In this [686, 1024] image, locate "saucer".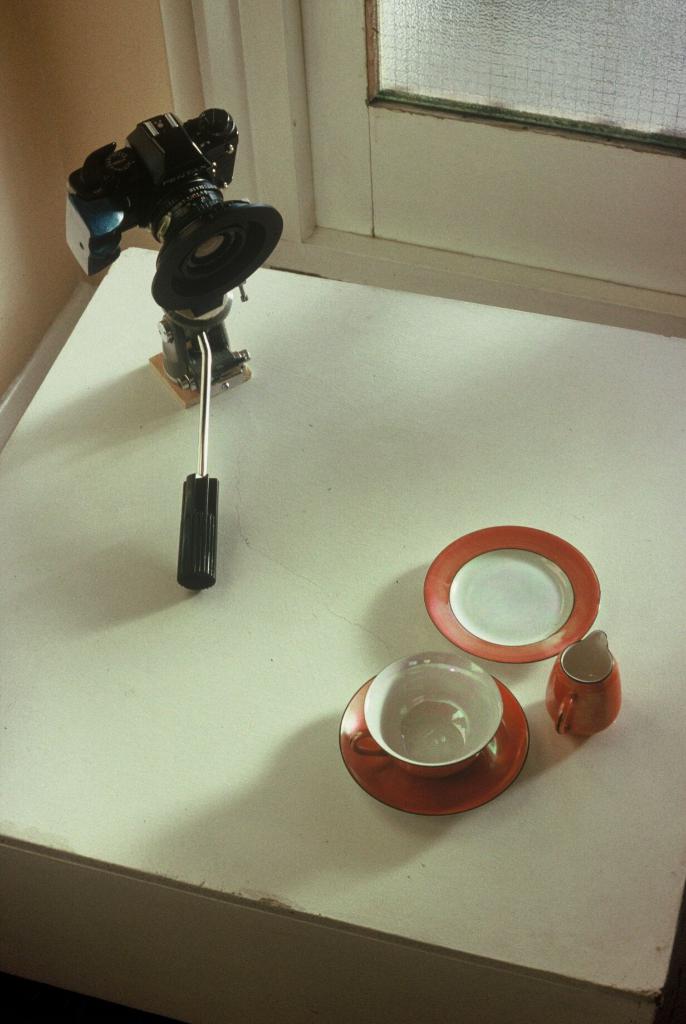
Bounding box: <region>422, 524, 602, 662</region>.
